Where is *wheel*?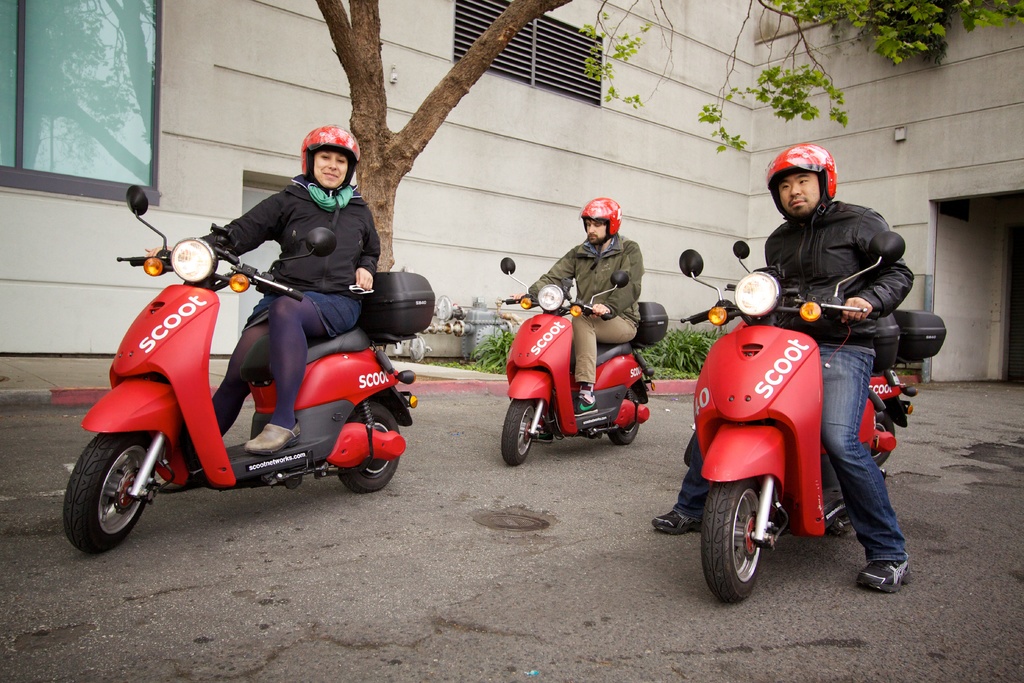
box(321, 398, 407, 499).
